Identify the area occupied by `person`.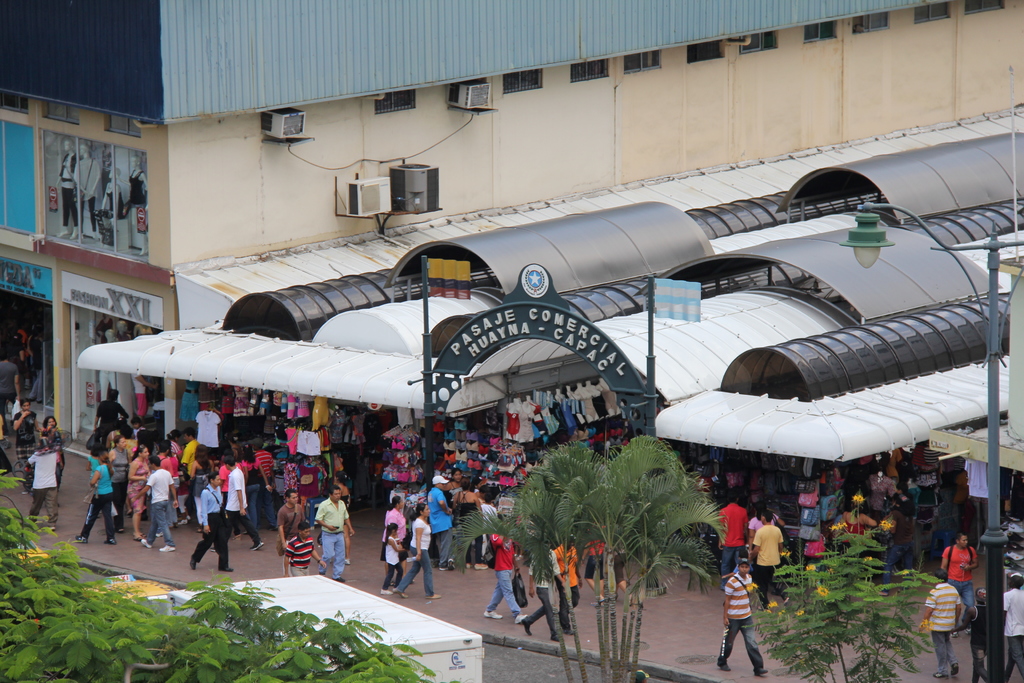
Area: <box>278,491,323,559</box>.
